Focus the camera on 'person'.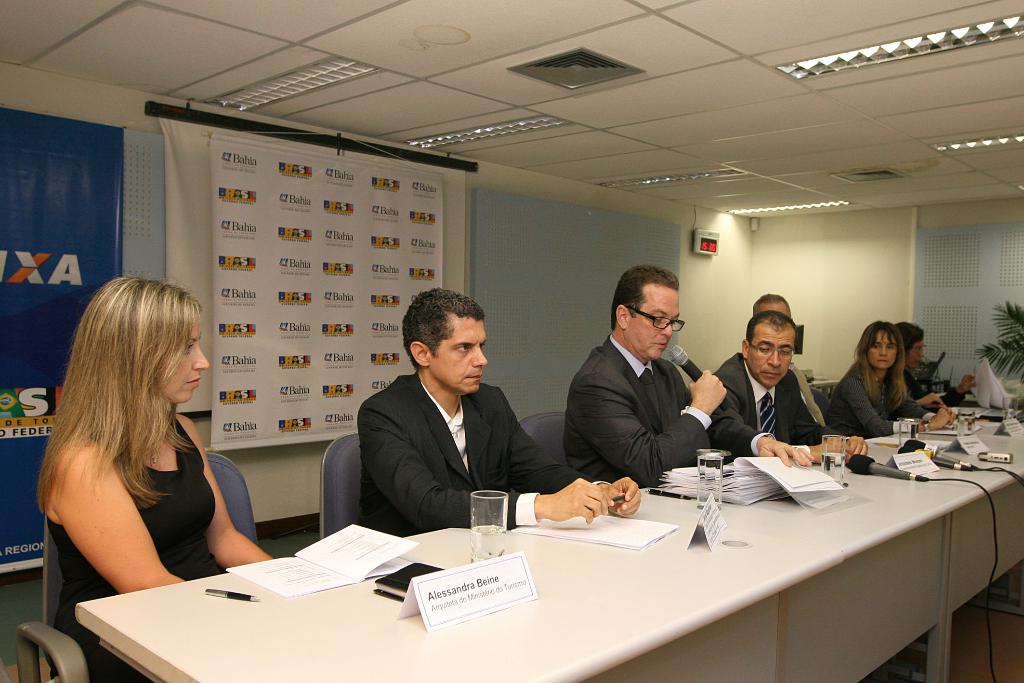
Focus region: 748 286 869 465.
